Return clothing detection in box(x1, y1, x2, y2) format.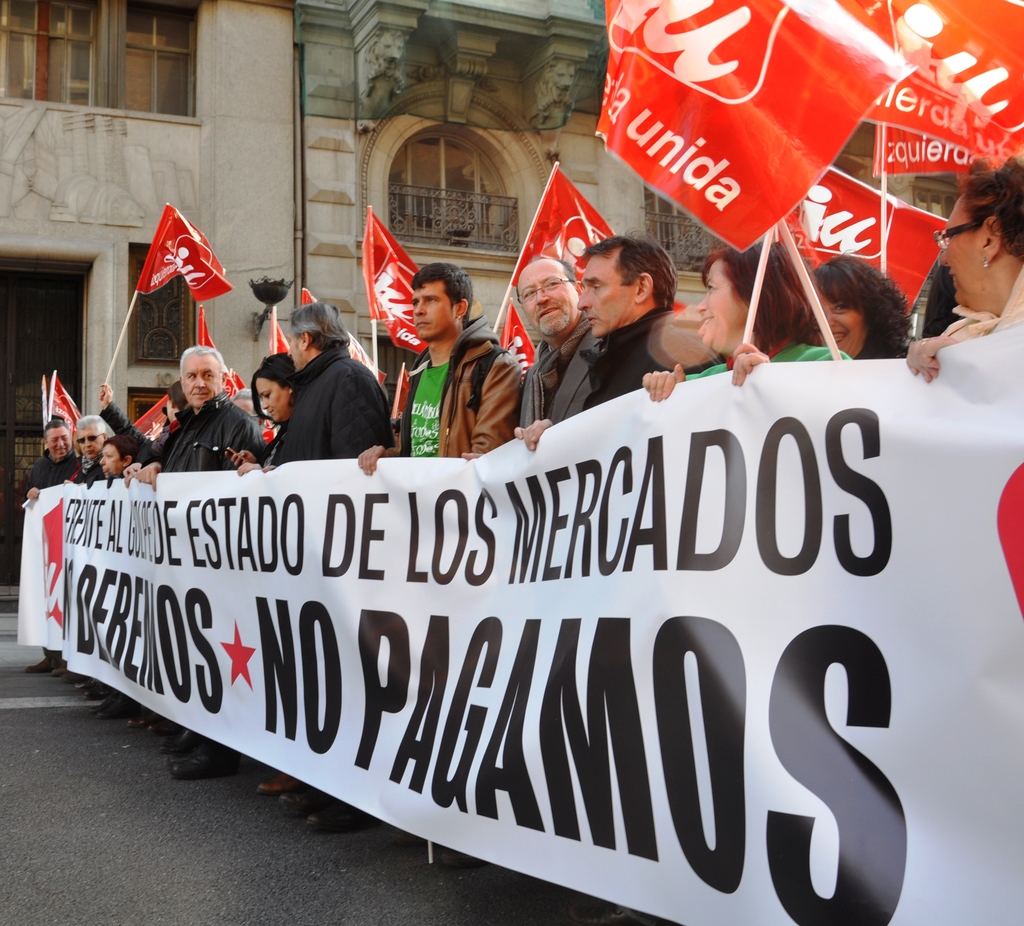
box(584, 309, 719, 409).
